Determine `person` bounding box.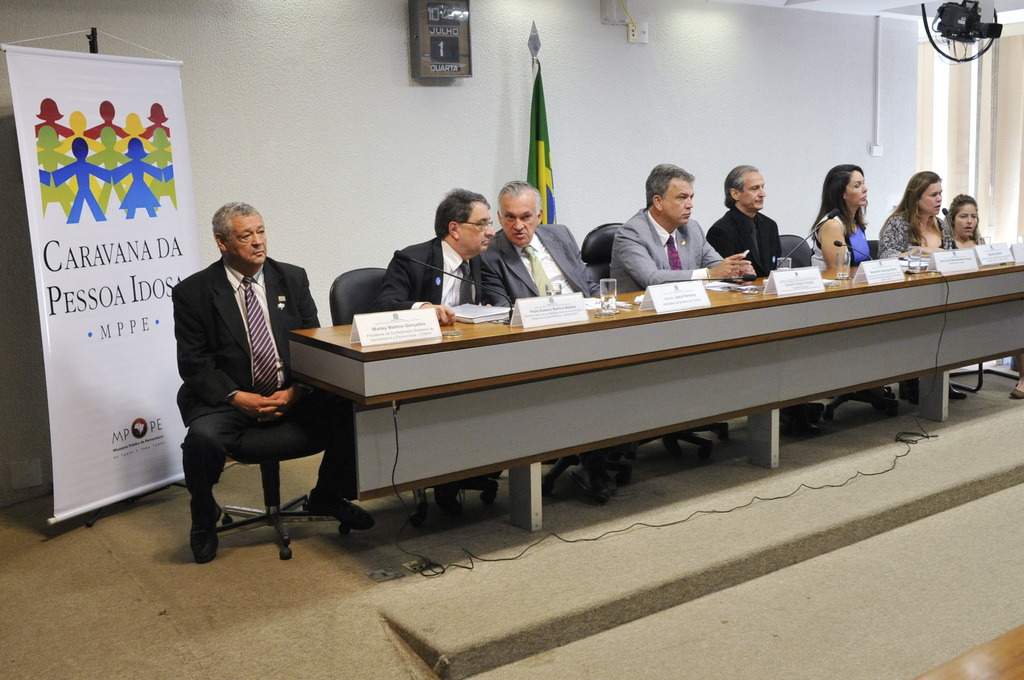
Determined: box(879, 166, 954, 256).
